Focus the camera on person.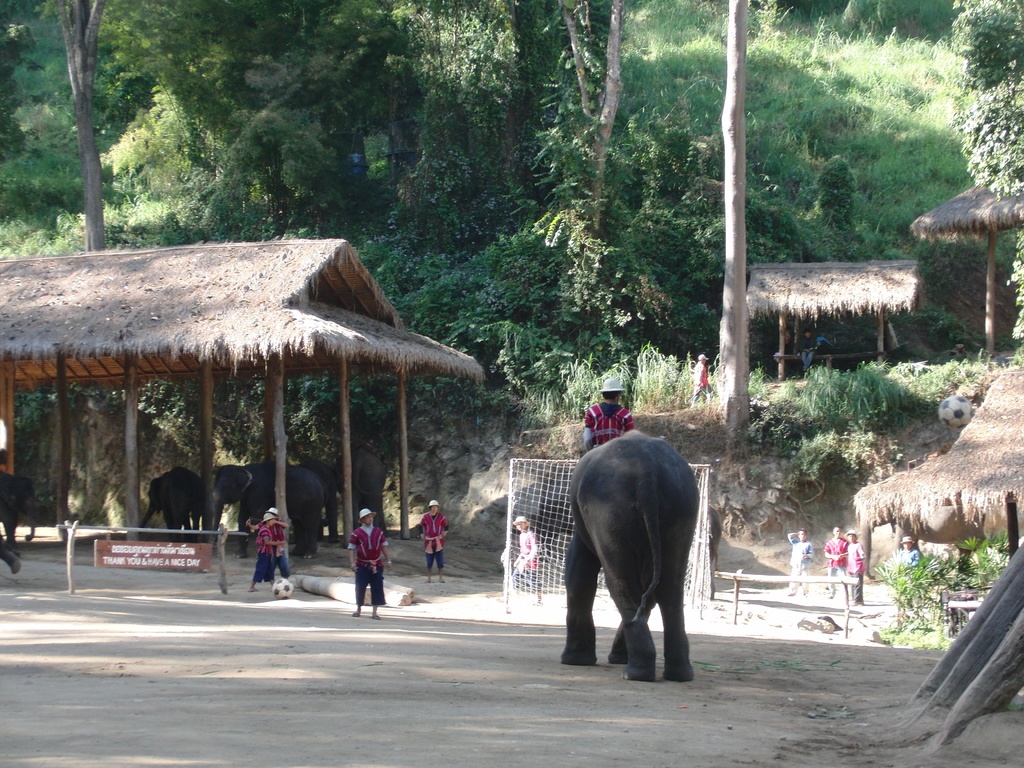
Focus region: <bbox>508, 516, 547, 607</bbox>.
